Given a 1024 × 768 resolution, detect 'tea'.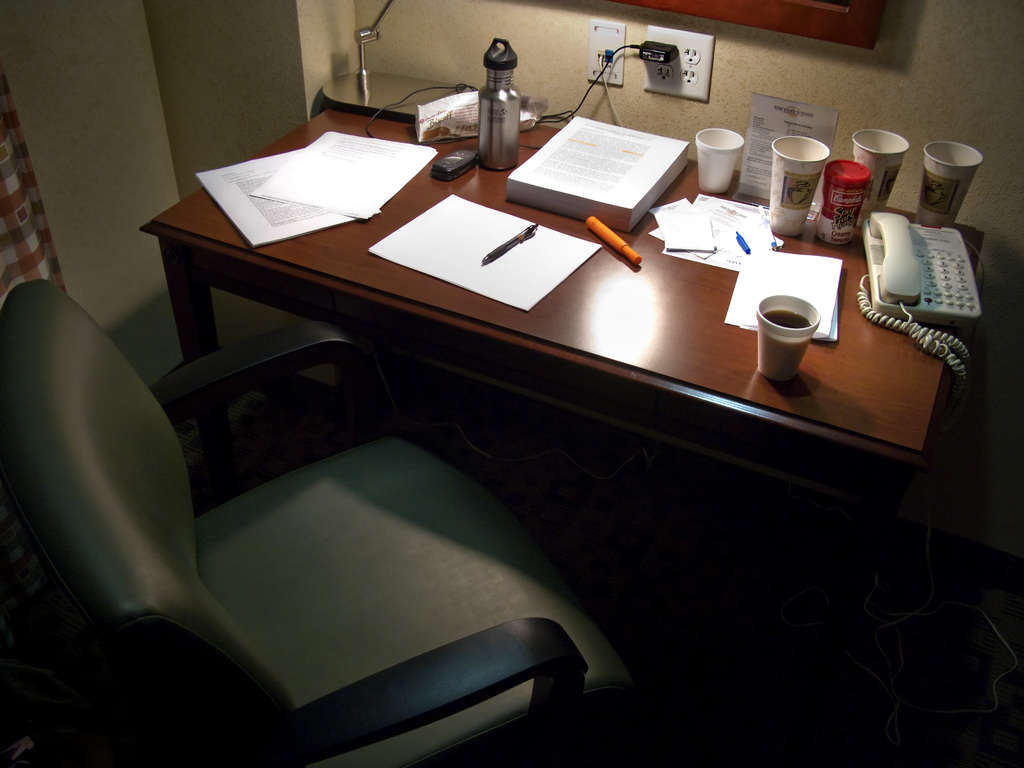
Rect(756, 312, 812, 380).
